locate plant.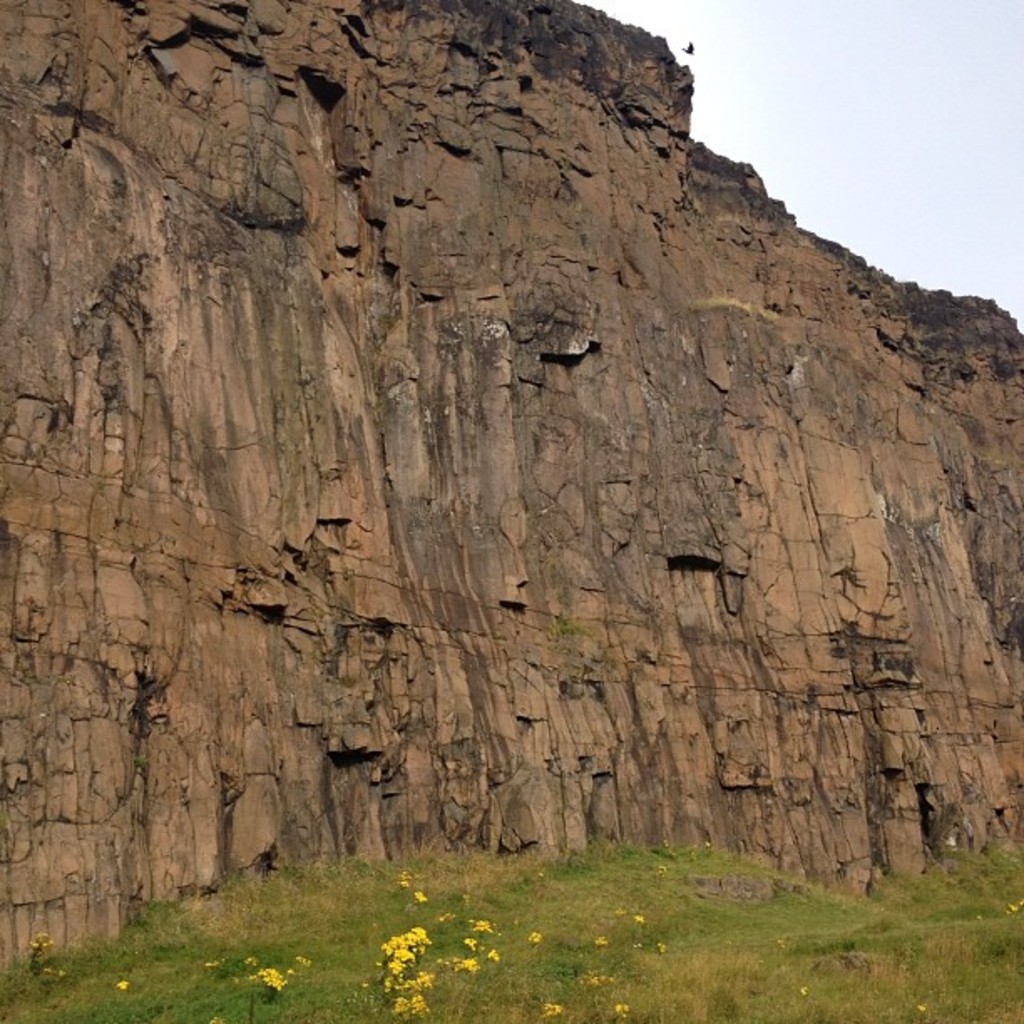
Bounding box: 378/925/435/1016.
